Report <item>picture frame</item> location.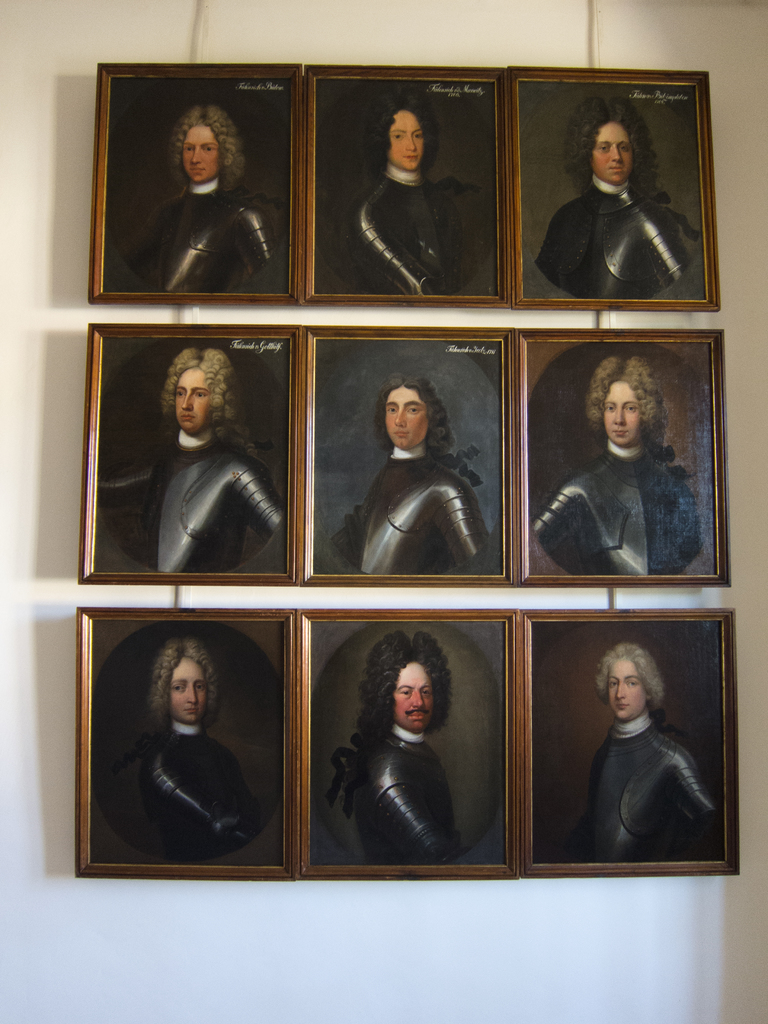
Report: l=79, t=323, r=296, b=586.
